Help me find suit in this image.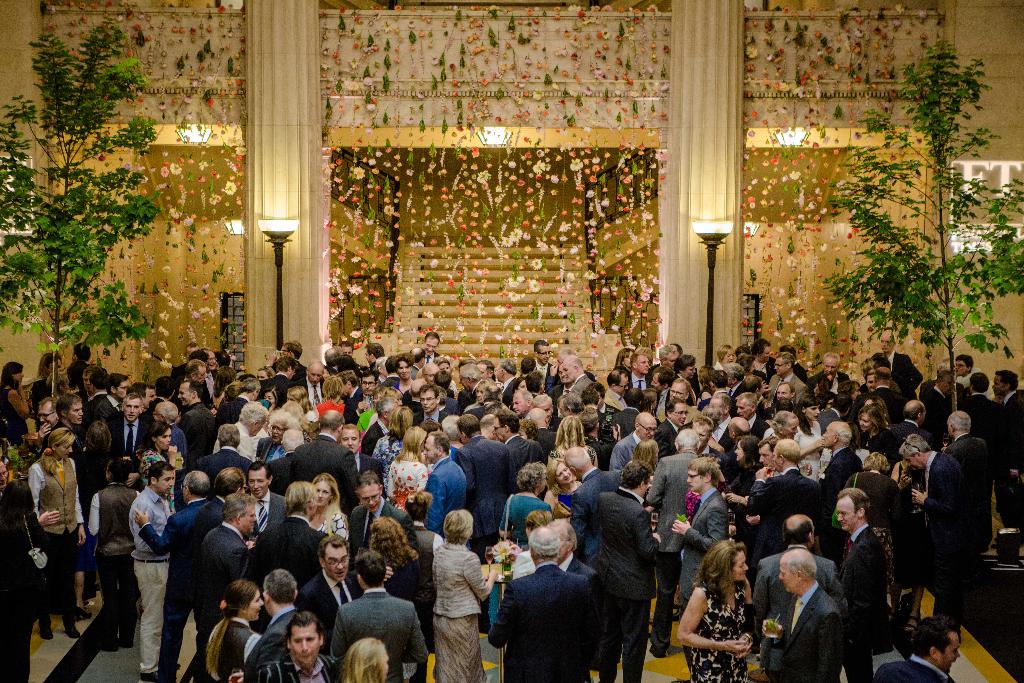
Found it: BBox(892, 420, 929, 448).
